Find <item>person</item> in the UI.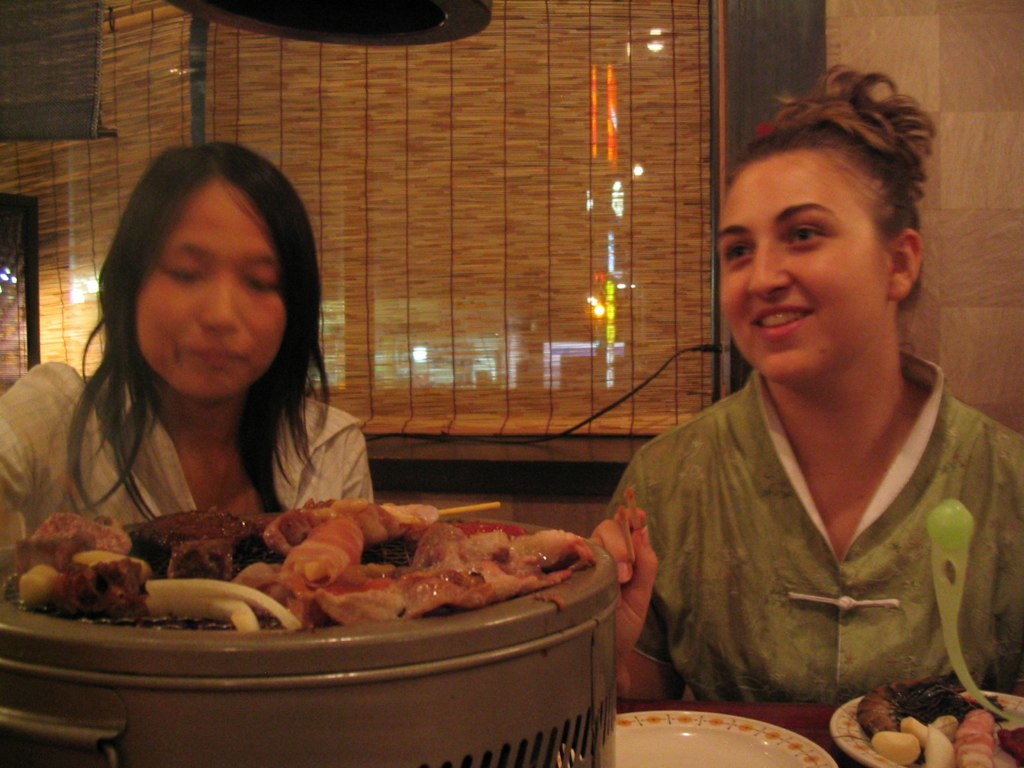
UI element at bbox=[0, 139, 379, 582].
